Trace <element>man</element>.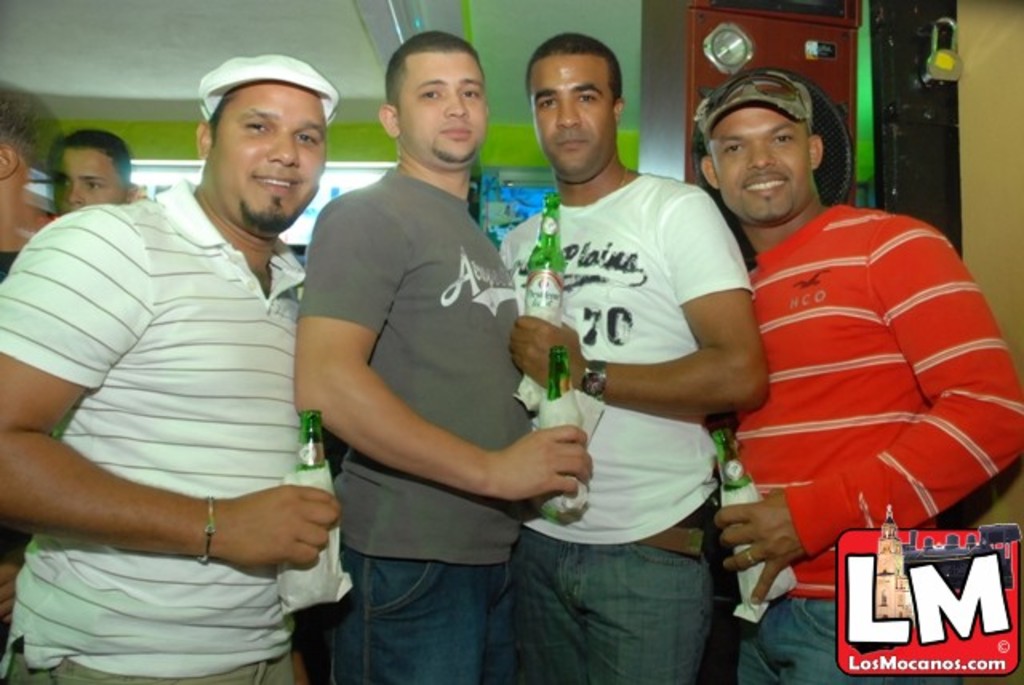
Traced to locate(0, 96, 61, 280).
